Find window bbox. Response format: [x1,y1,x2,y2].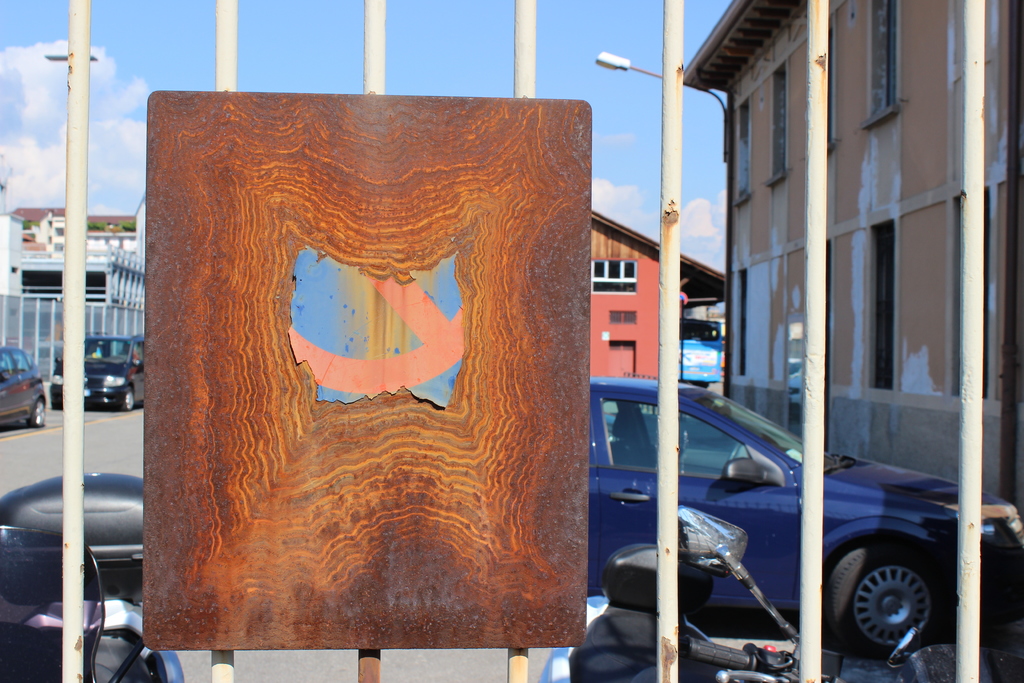
[735,267,749,377].
